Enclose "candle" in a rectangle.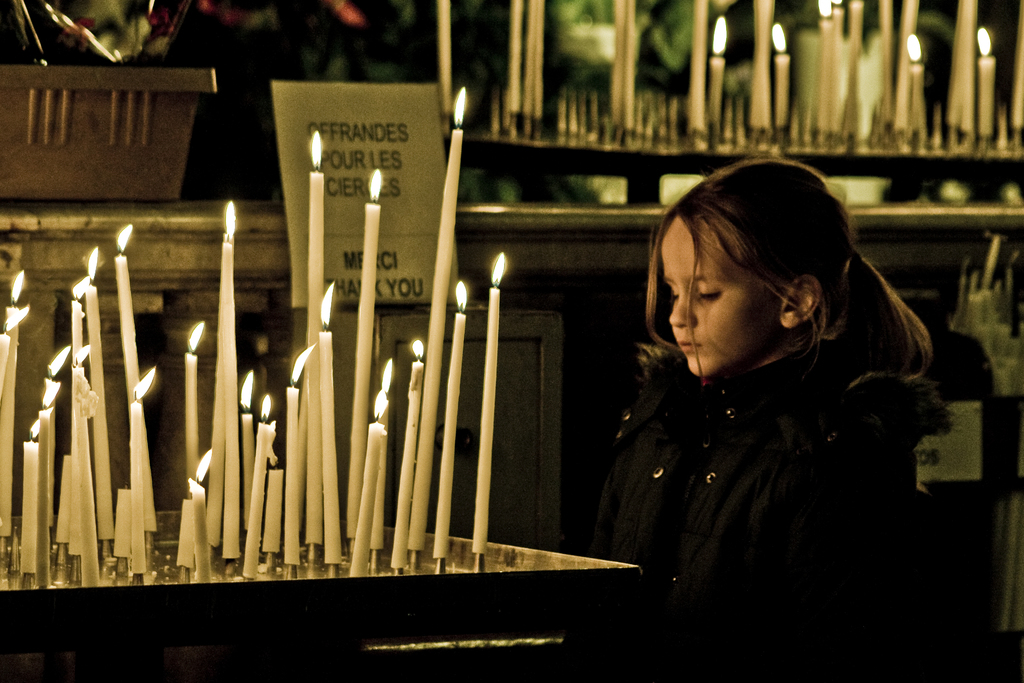
l=351, t=391, r=387, b=577.
